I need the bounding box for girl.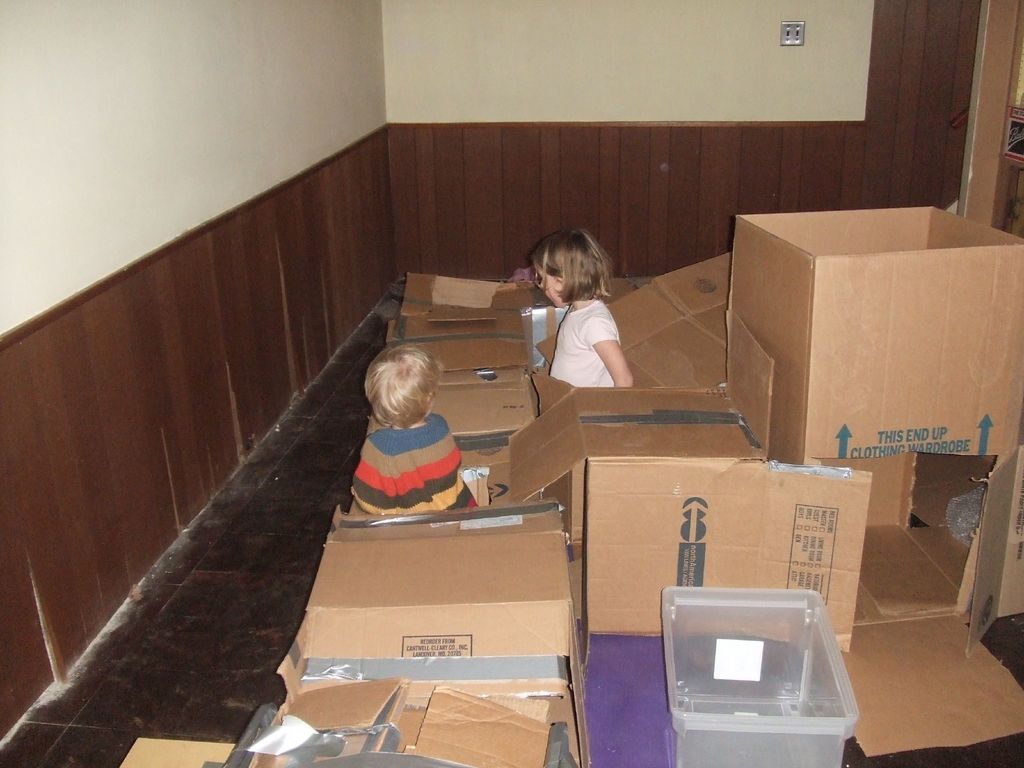
Here it is: 527:230:633:387.
